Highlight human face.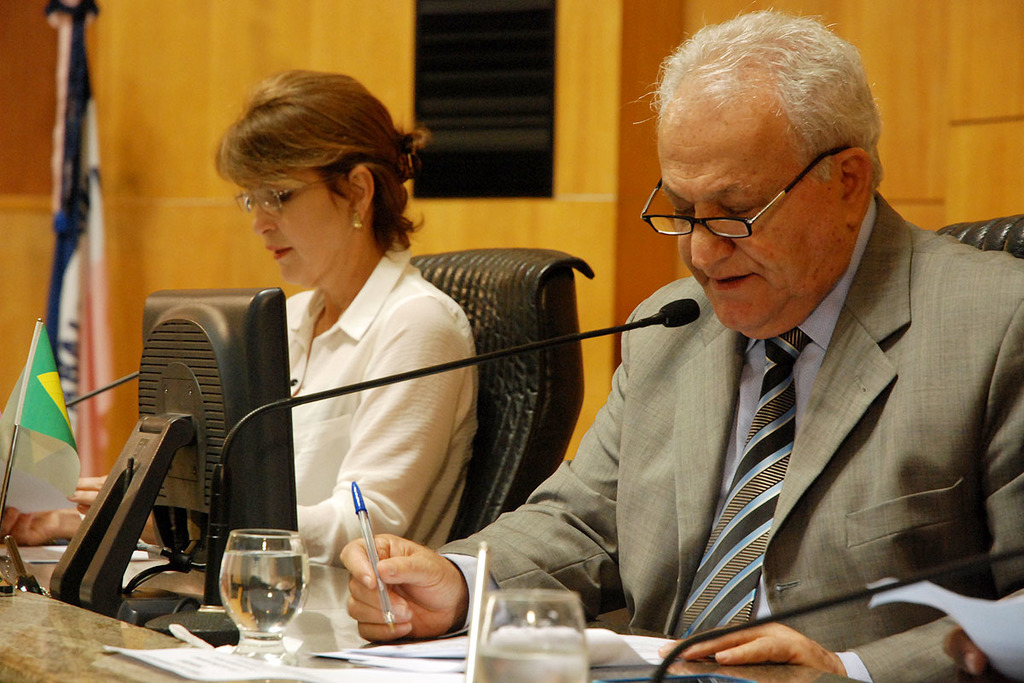
Highlighted region: bbox(247, 169, 355, 288).
